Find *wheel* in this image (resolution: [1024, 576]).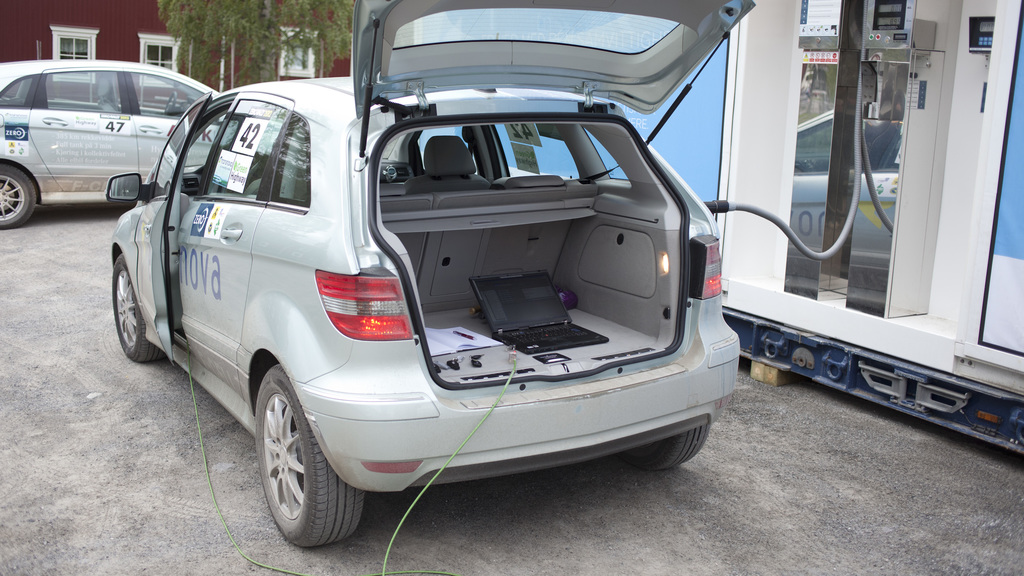
(x1=110, y1=254, x2=164, y2=361).
